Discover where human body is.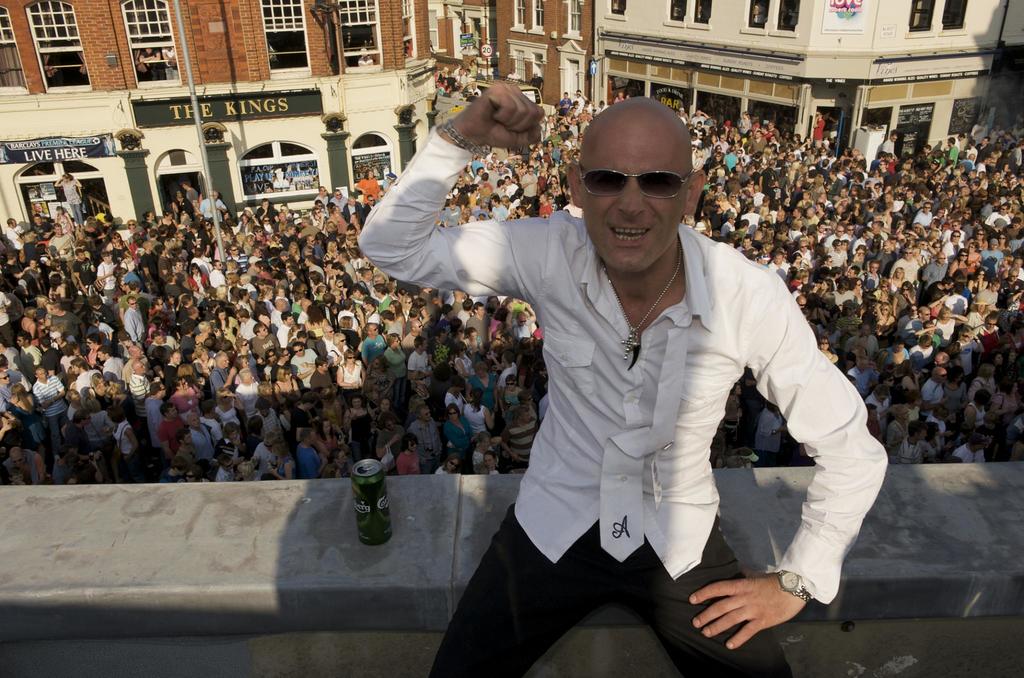
Discovered at x1=305 y1=246 x2=318 y2=258.
